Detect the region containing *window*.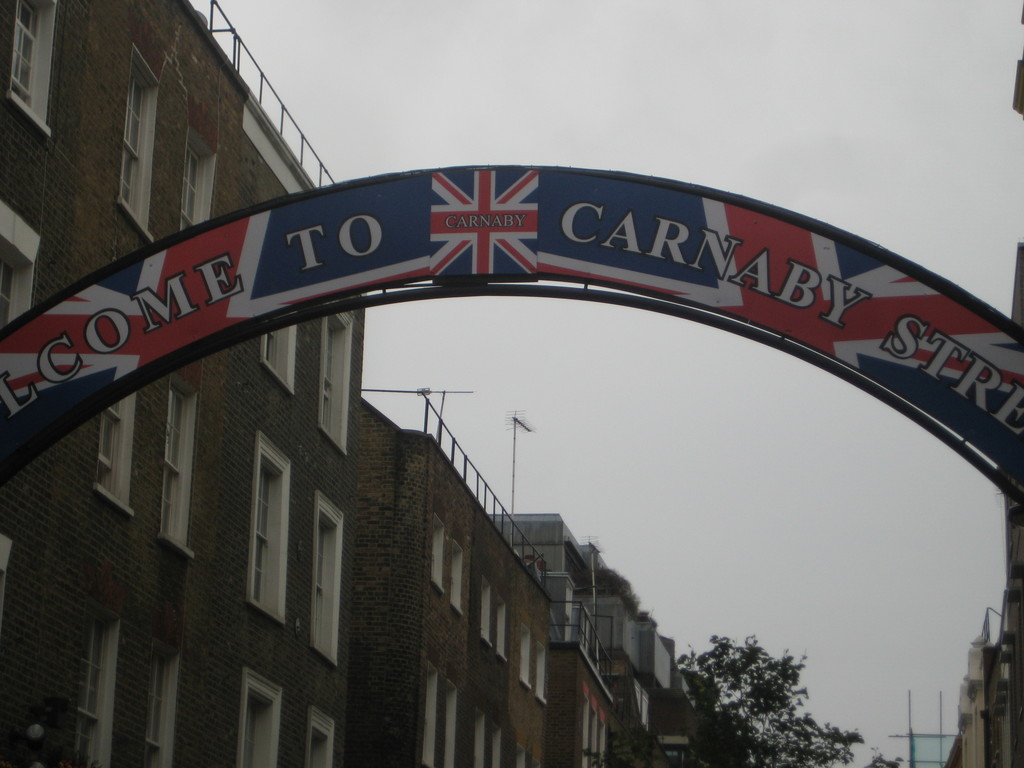
detection(0, 202, 41, 327).
